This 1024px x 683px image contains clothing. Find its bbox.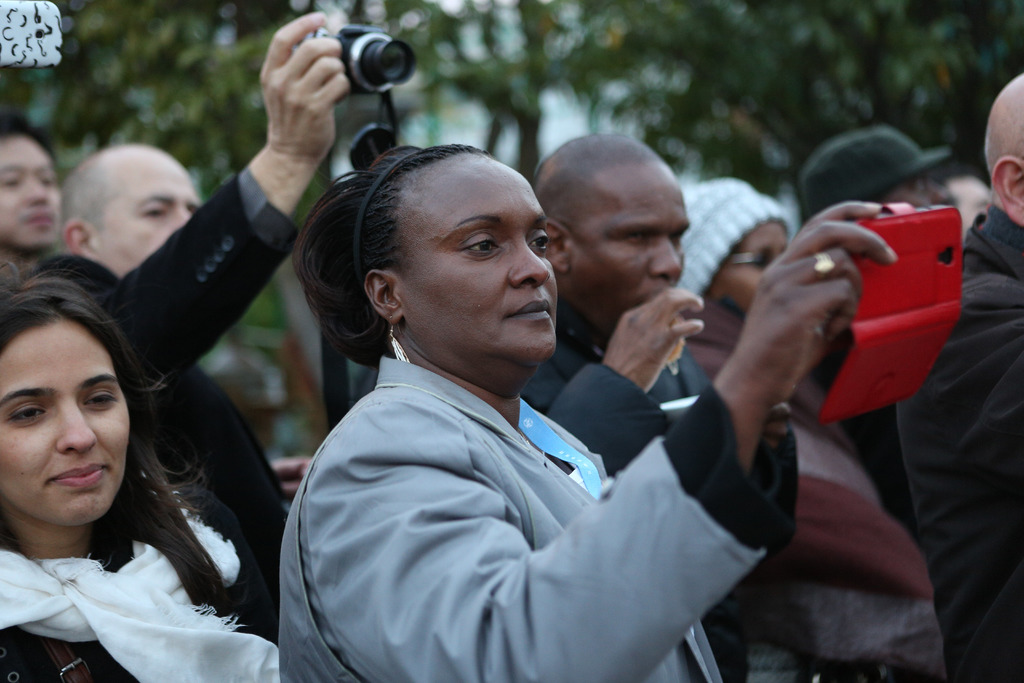
bbox=[0, 468, 277, 680].
